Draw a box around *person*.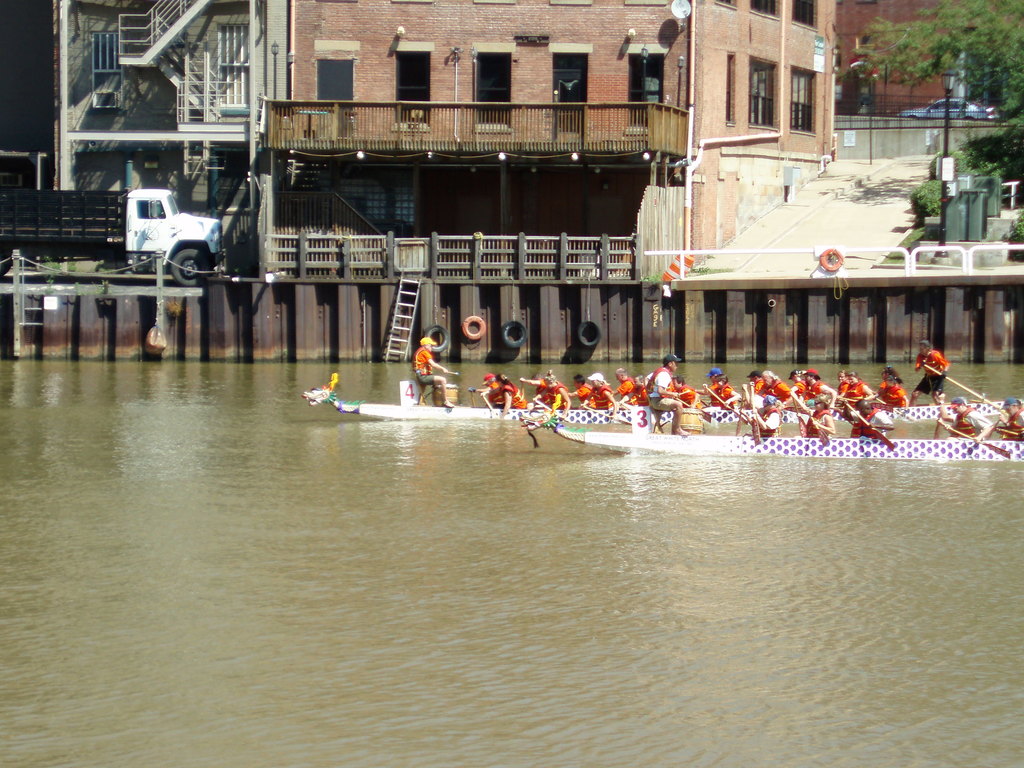
detection(998, 400, 1018, 449).
